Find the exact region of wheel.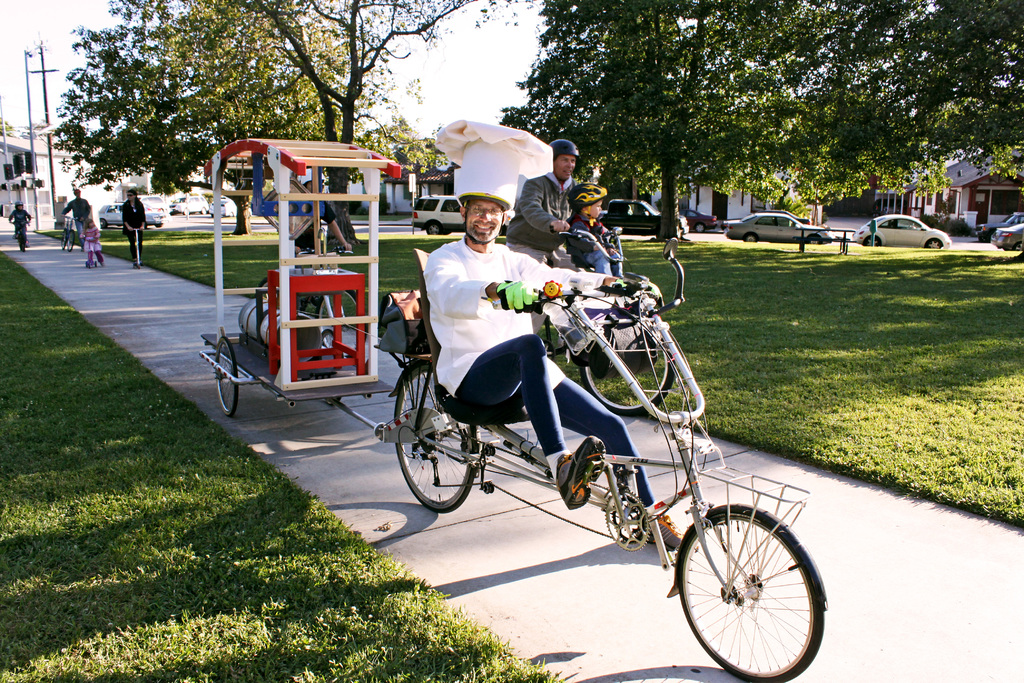
Exact region: bbox=(99, 217, 106, 229).
